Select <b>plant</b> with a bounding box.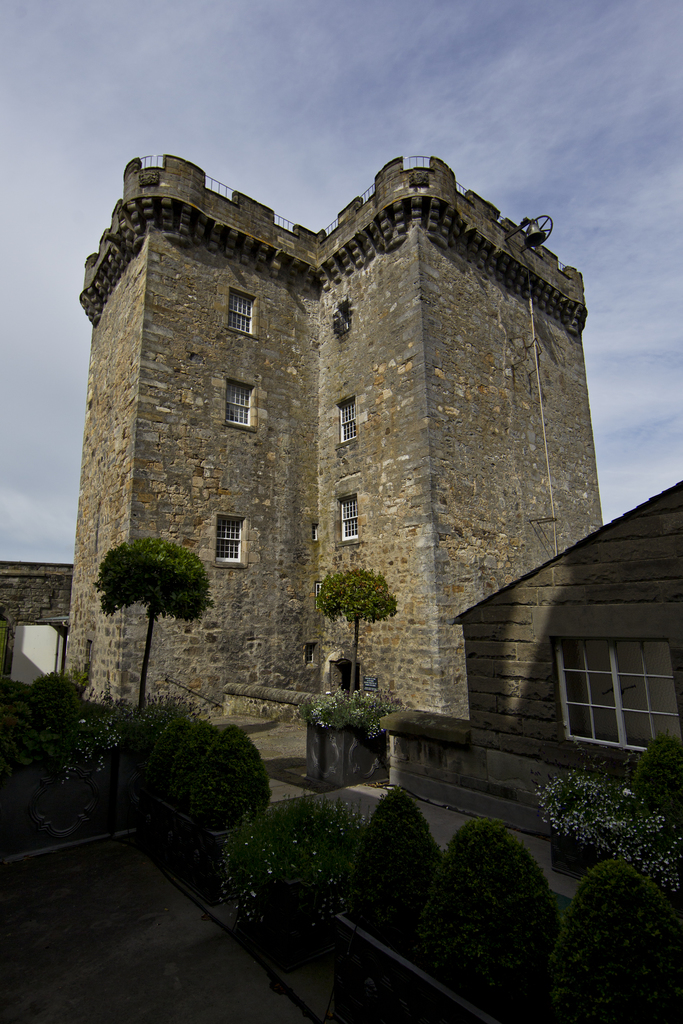
{"x1": 403, "y1": 814, "x2": 559, "y2": 1023}.
